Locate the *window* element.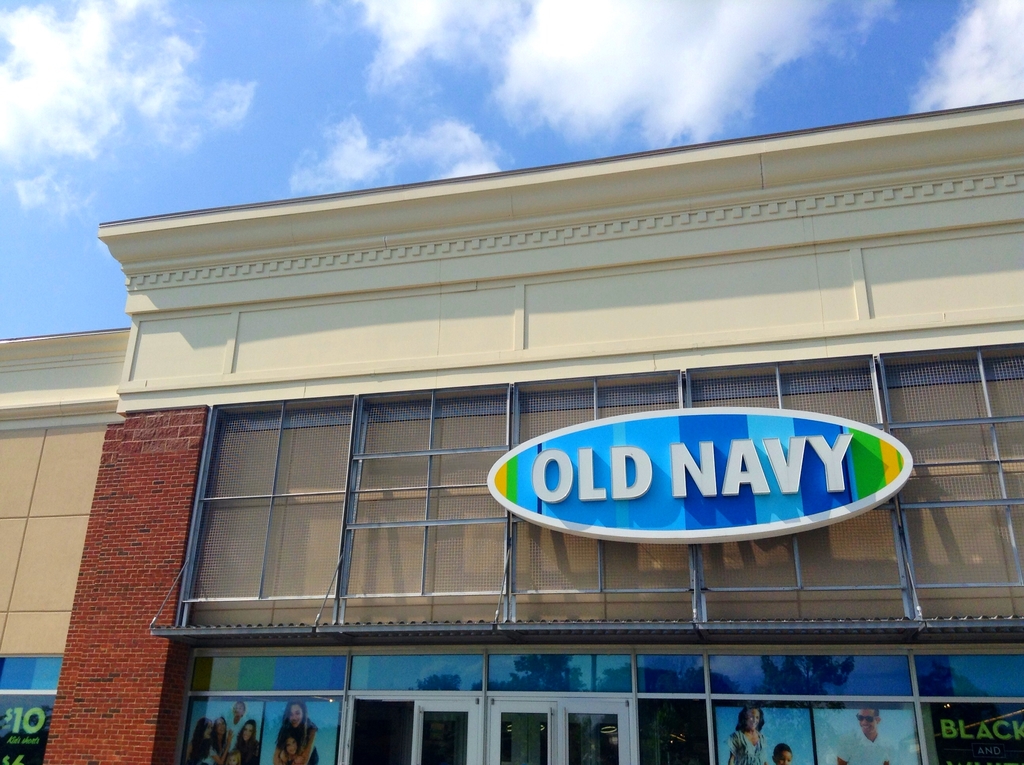
Element bbox: rect(186, 391, 375, 663).
